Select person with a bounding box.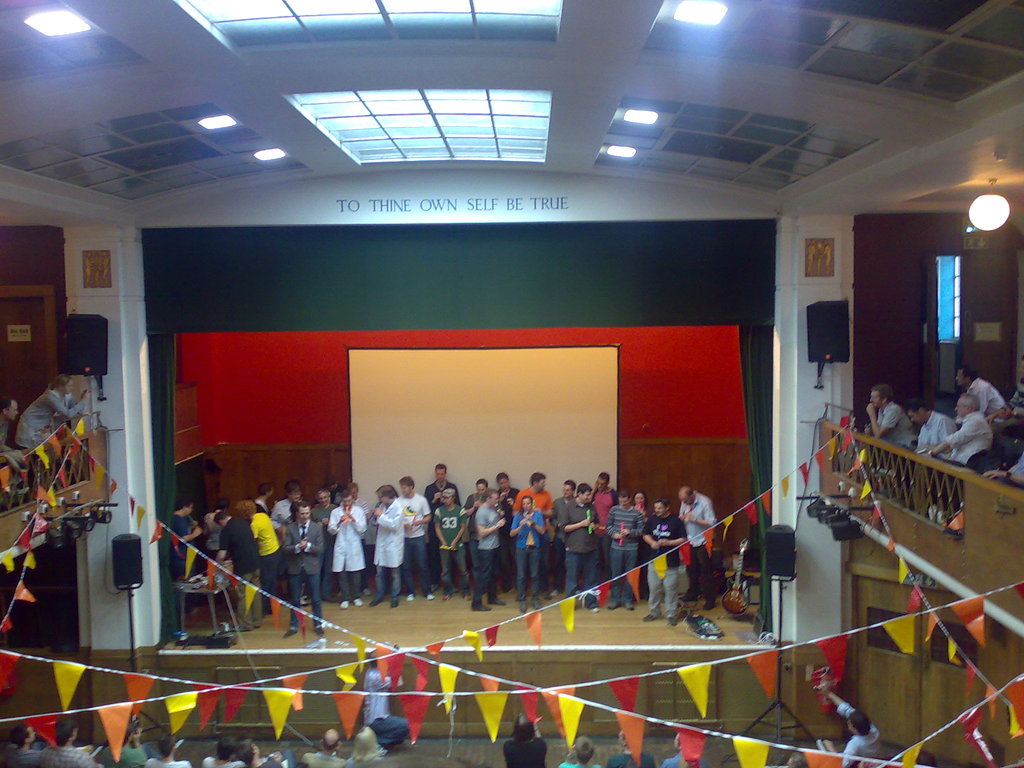
x1=296, y1=725, x2=351, y2=767.
